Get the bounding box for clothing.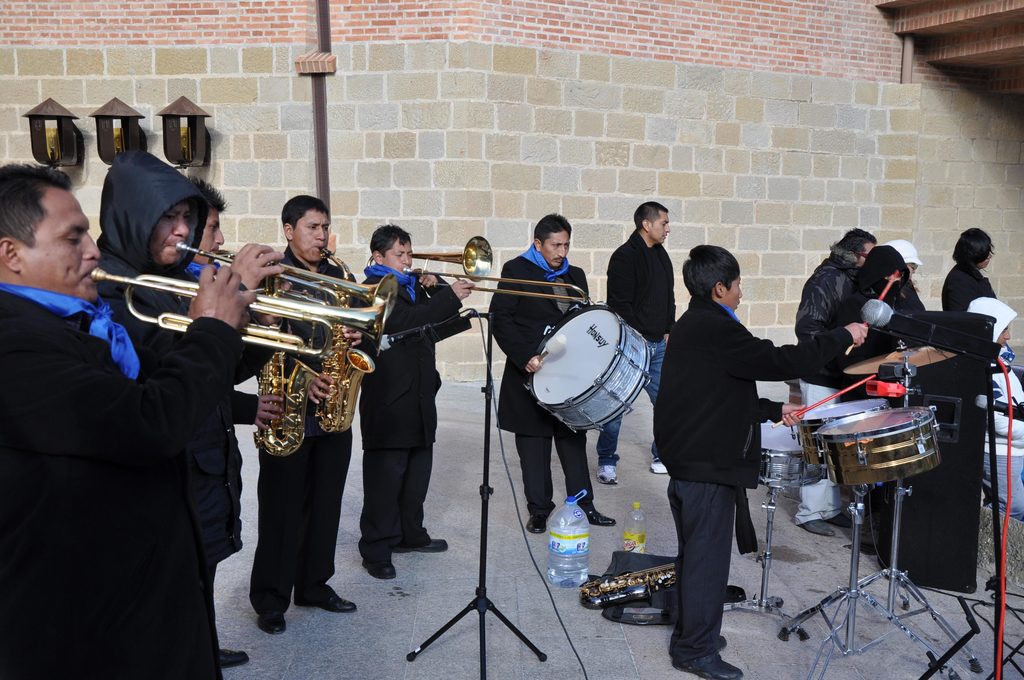
[left=353, top=273, right=478, bottom=566].
